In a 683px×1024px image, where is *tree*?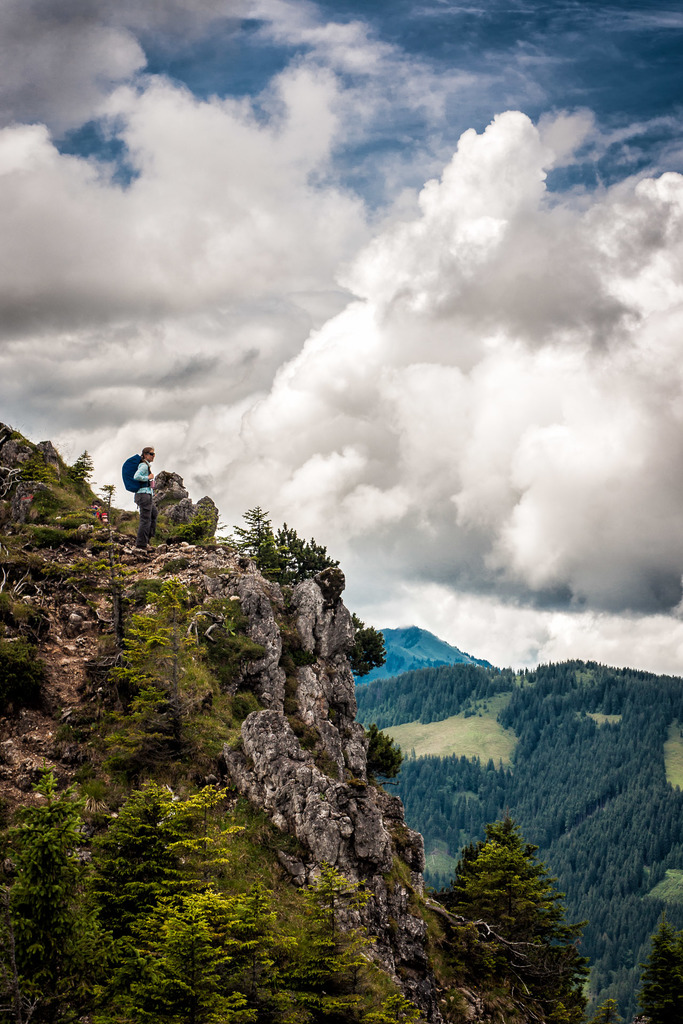
{"x1": 645, "y1": 899, "x2": 682, "y2": 1023}.
